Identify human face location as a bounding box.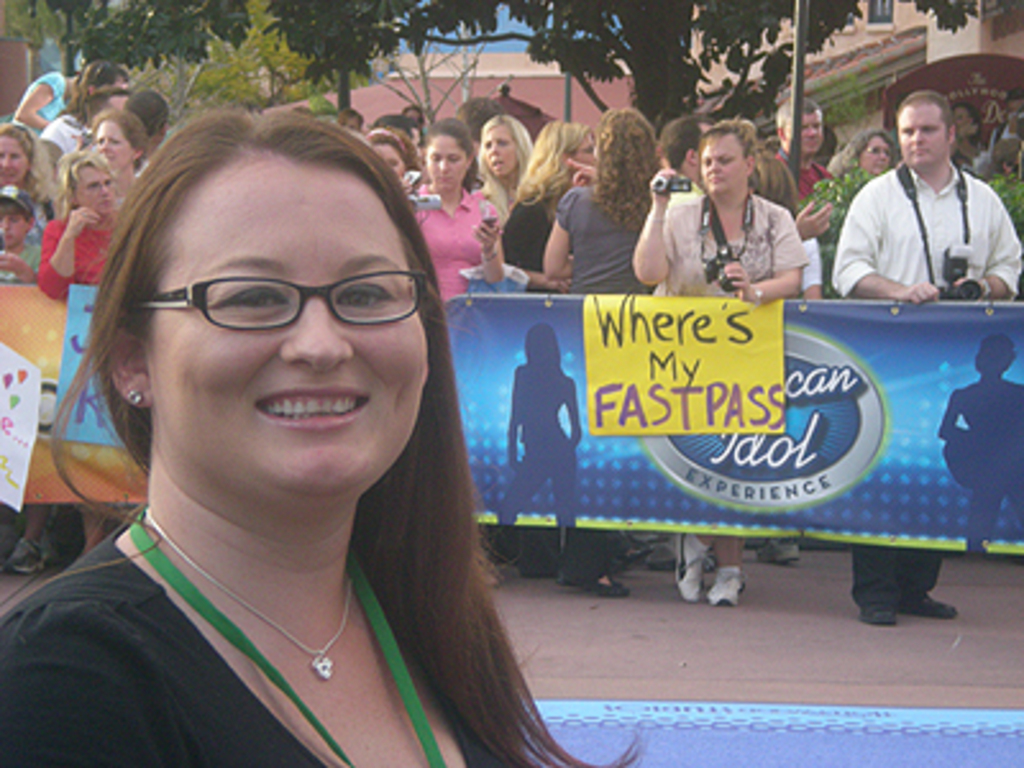
rect(786, 102, 829, 156).
